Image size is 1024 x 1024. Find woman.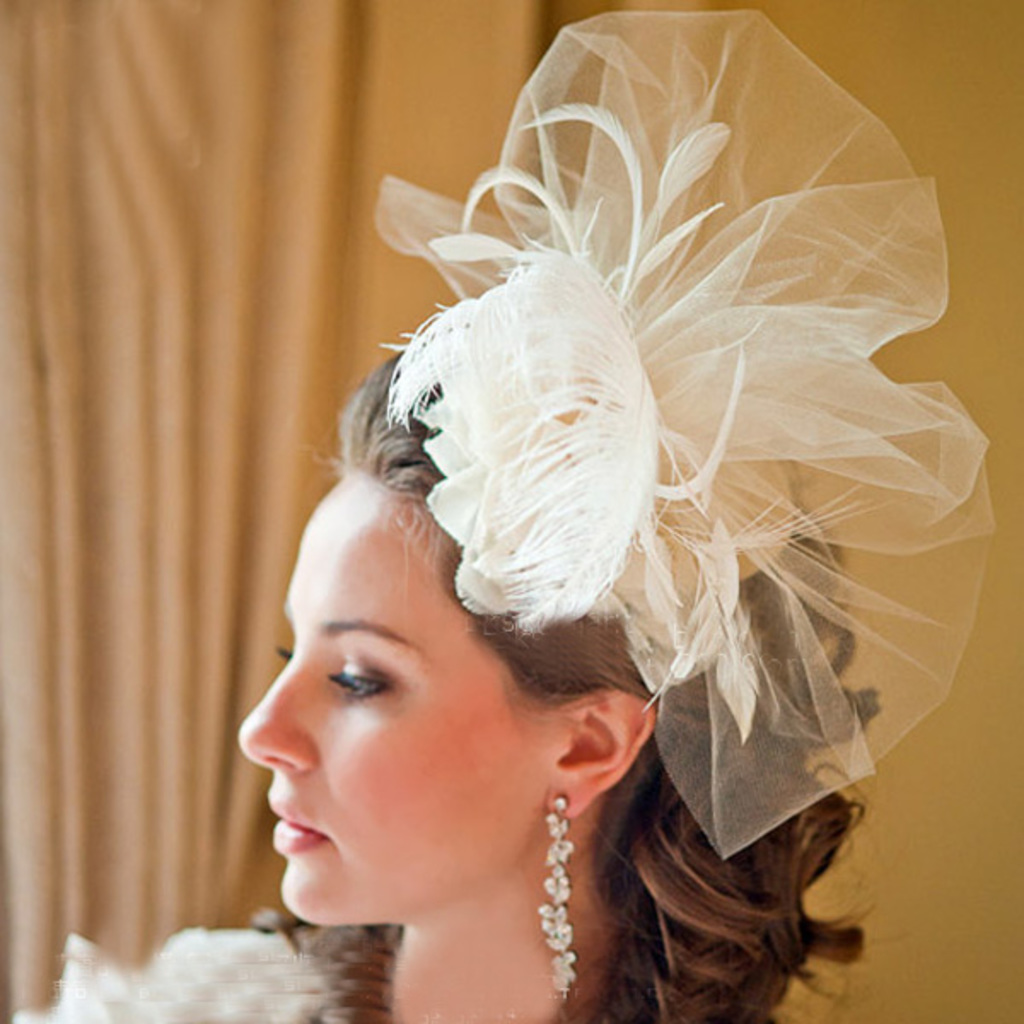
<bbox>169, 29, 975, 1010</bbox>.
